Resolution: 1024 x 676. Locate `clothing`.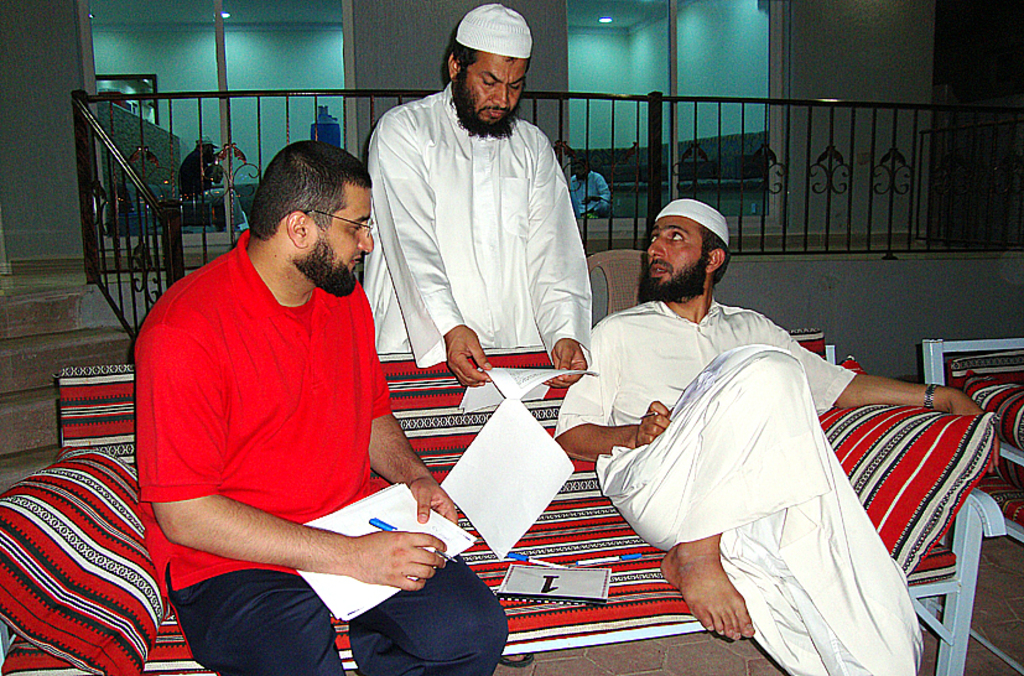
{"x1": 566, "y1": 171, "x2": 610, "y2": 215}.
